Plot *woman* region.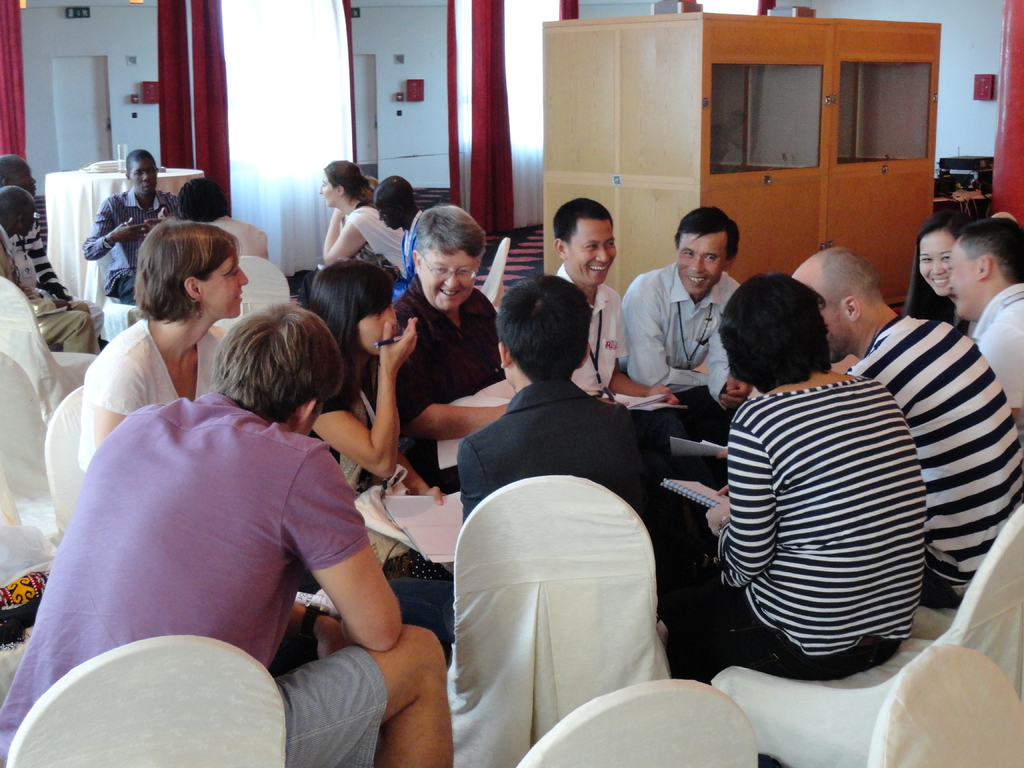
Plotted at left=62, top=238, right=247, bottom=460.
